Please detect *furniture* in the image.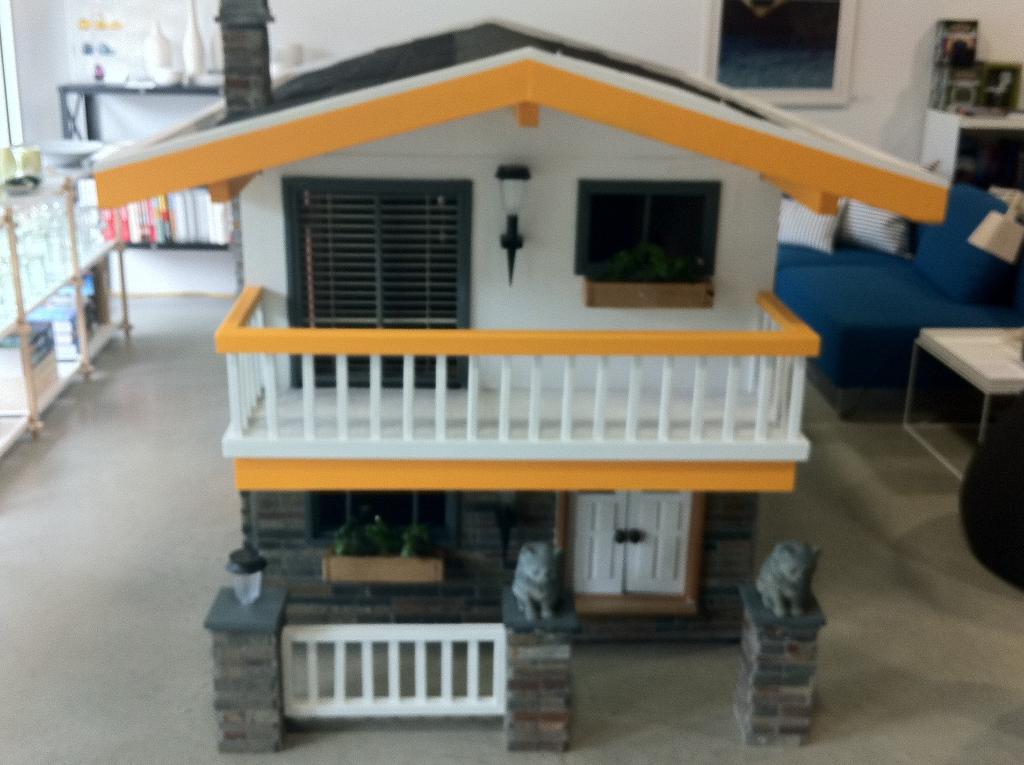
locate(0, 150, 135, 459).
